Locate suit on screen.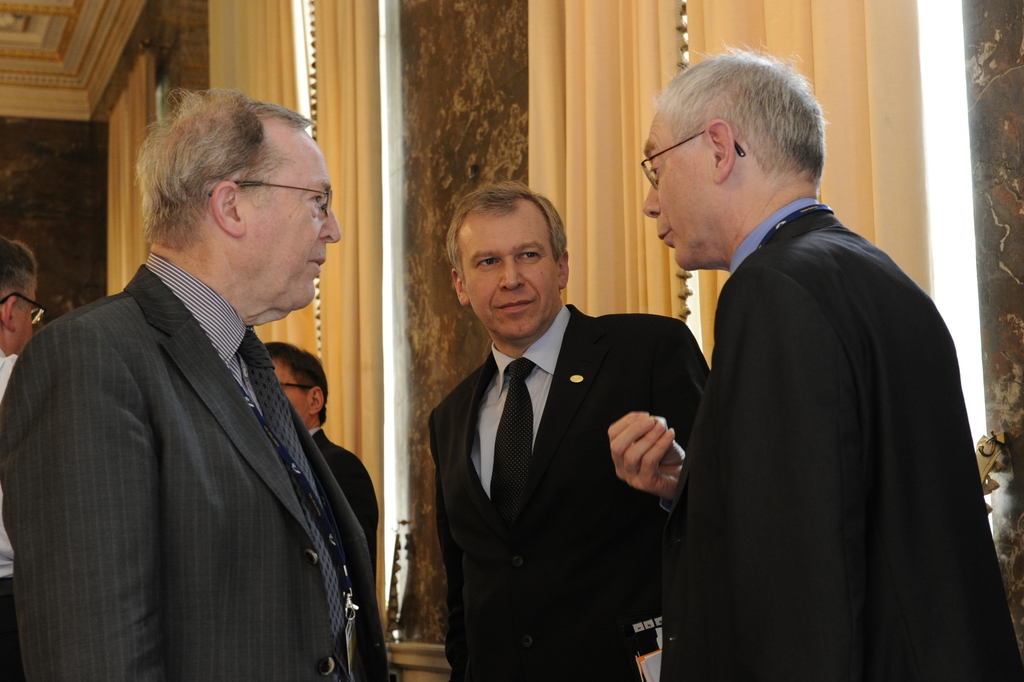
On screen at 309, 428, 382, 582.
